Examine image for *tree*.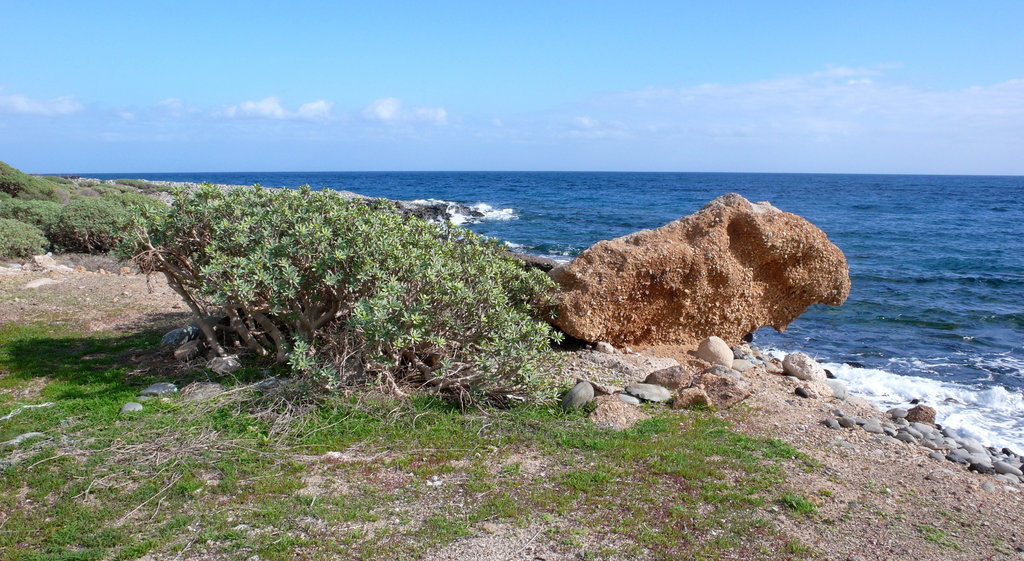
Examination result: 109 179 568 417.
